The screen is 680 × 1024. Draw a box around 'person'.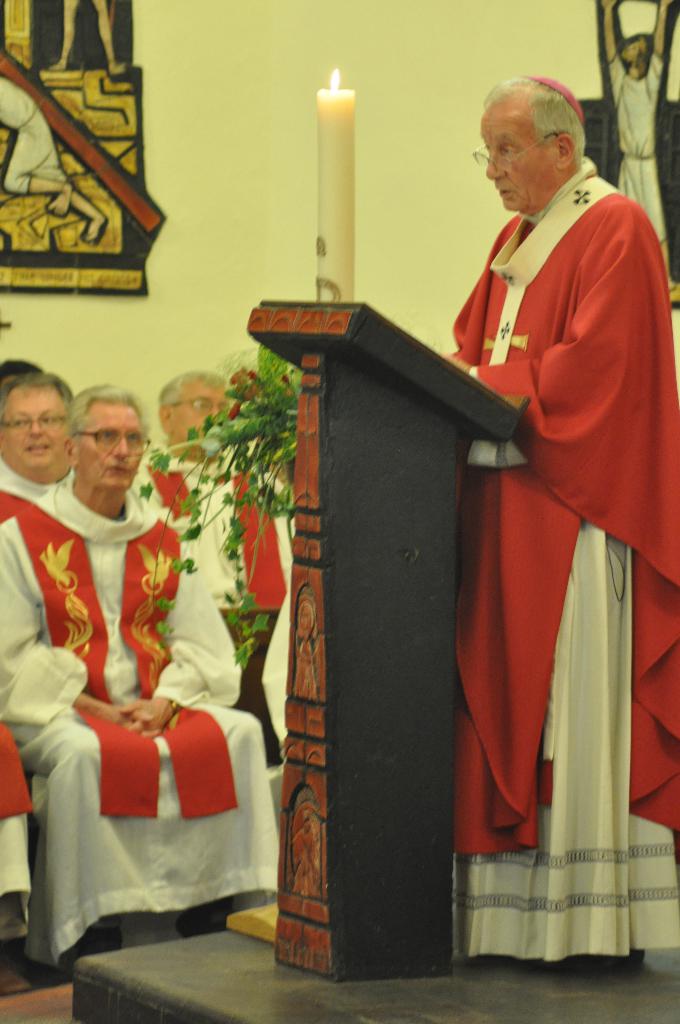
[x1=136, y1=369, x2=285, y2=781].
